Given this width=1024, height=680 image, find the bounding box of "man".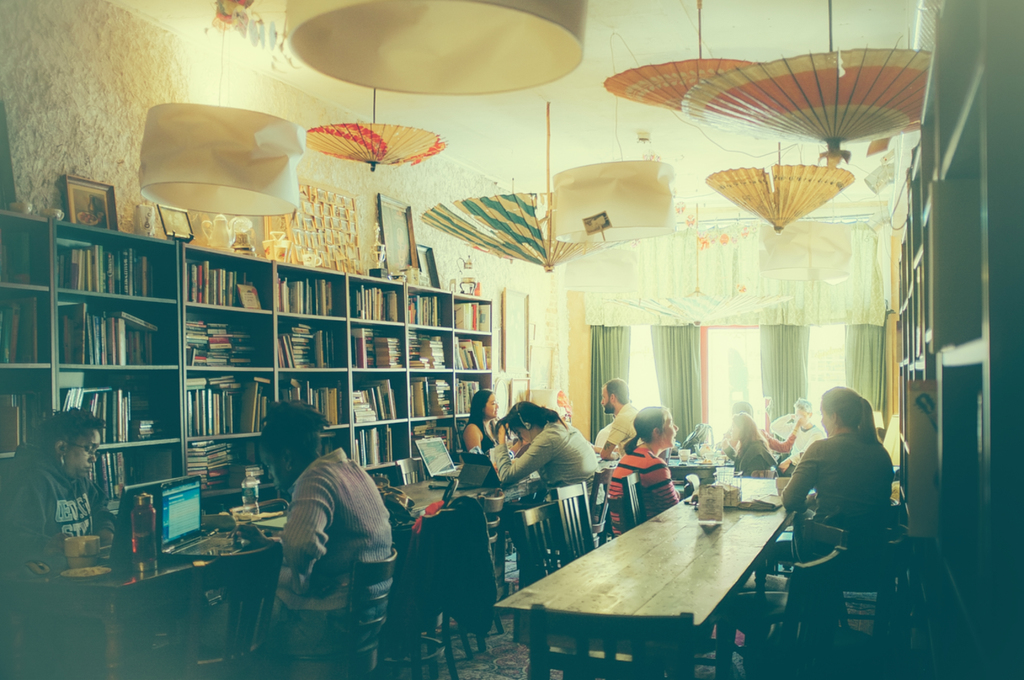
{"x1": 596, "y1": 375, "x2": 641, "y2": 462}.
